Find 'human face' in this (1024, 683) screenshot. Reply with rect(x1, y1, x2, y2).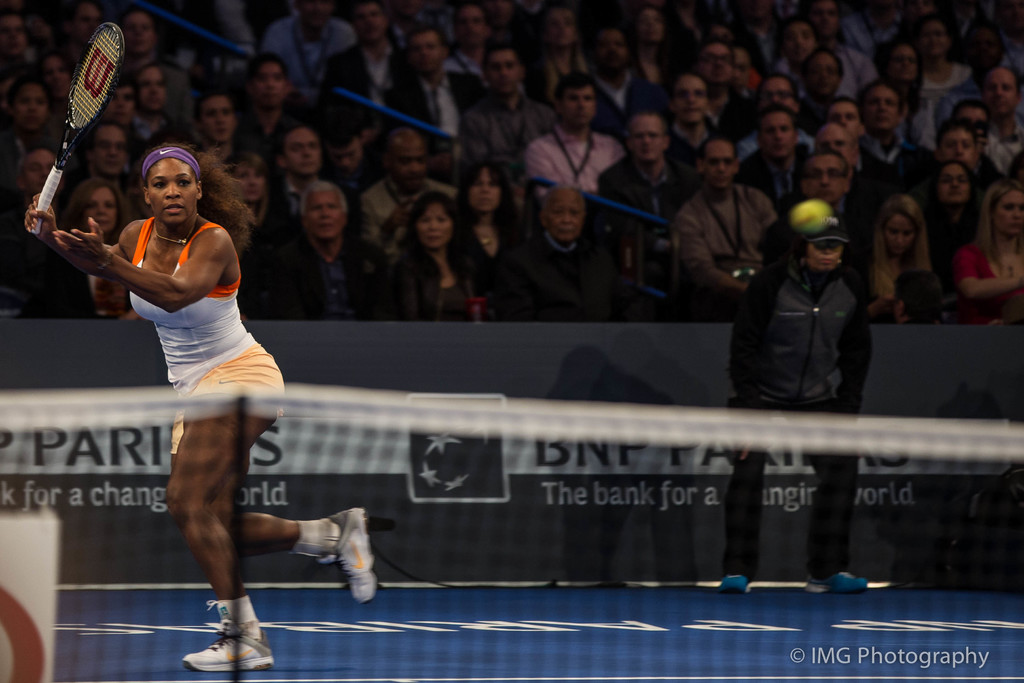
rect(353, 8, 390, 42).
